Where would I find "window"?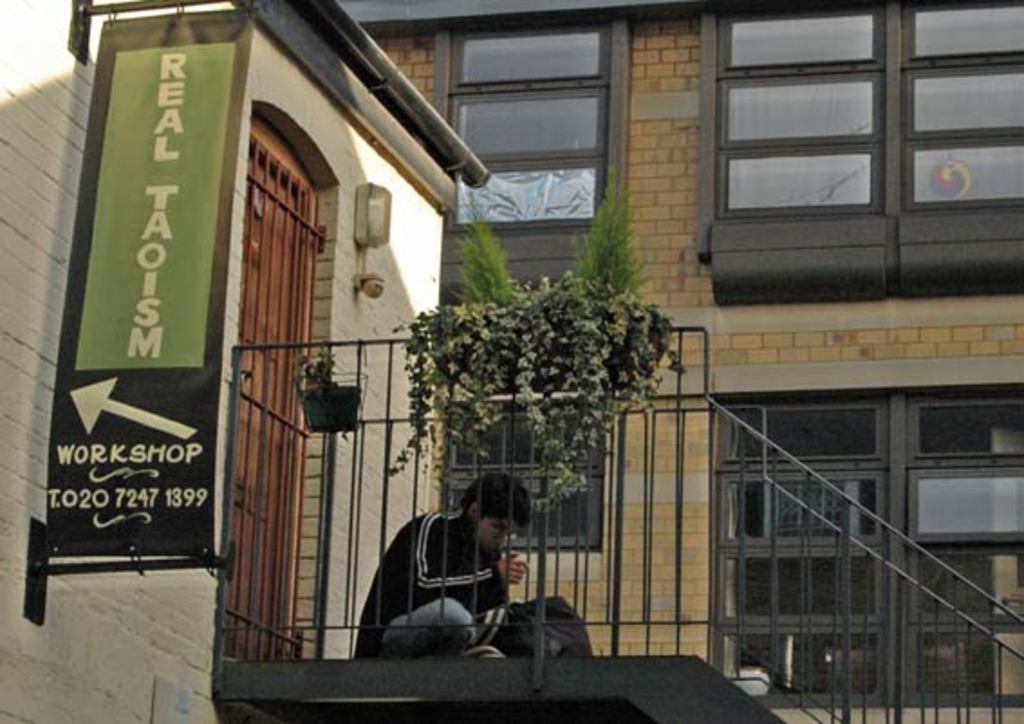
At [704, 394, 898, 701].
